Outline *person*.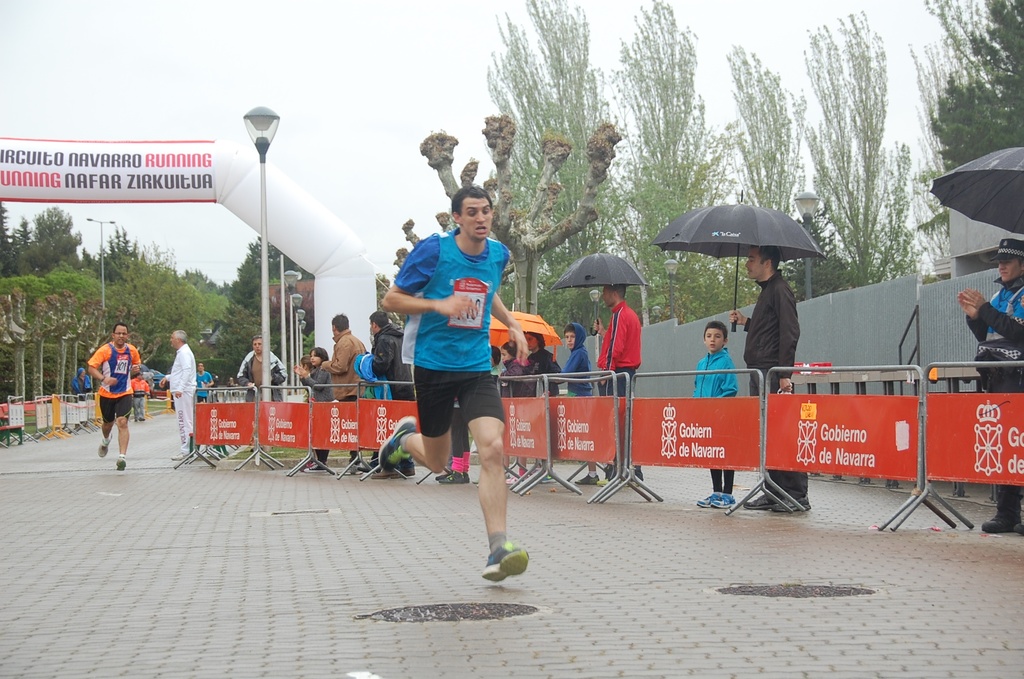
Outline: detection(237, 334, 291, 402).
